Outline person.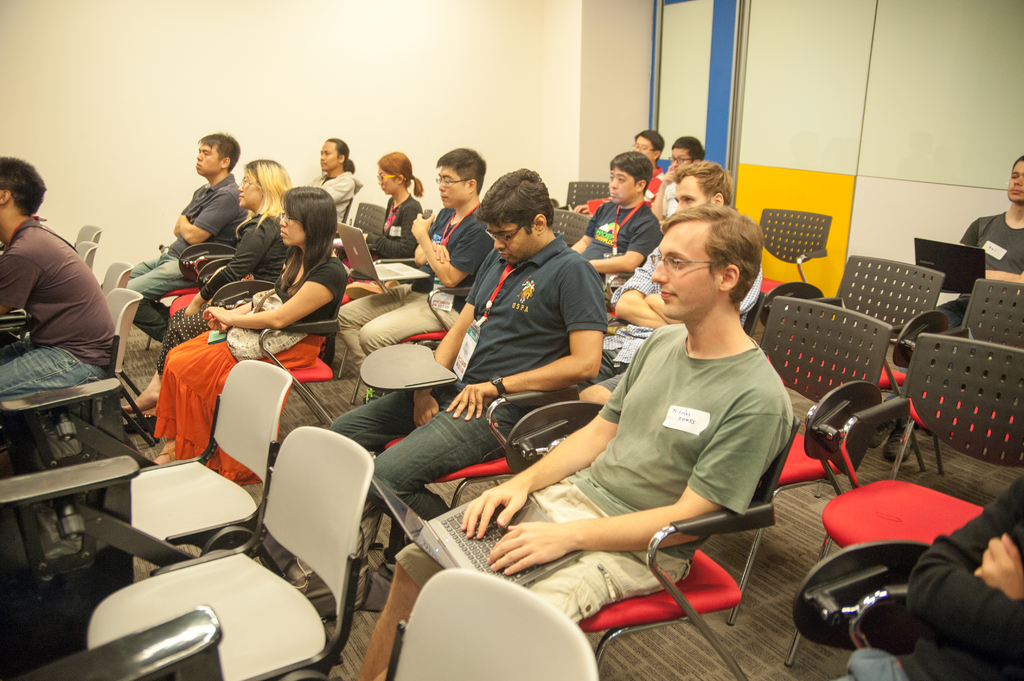
Outline: x1=140, y1=179, x2=347, y2=488.
